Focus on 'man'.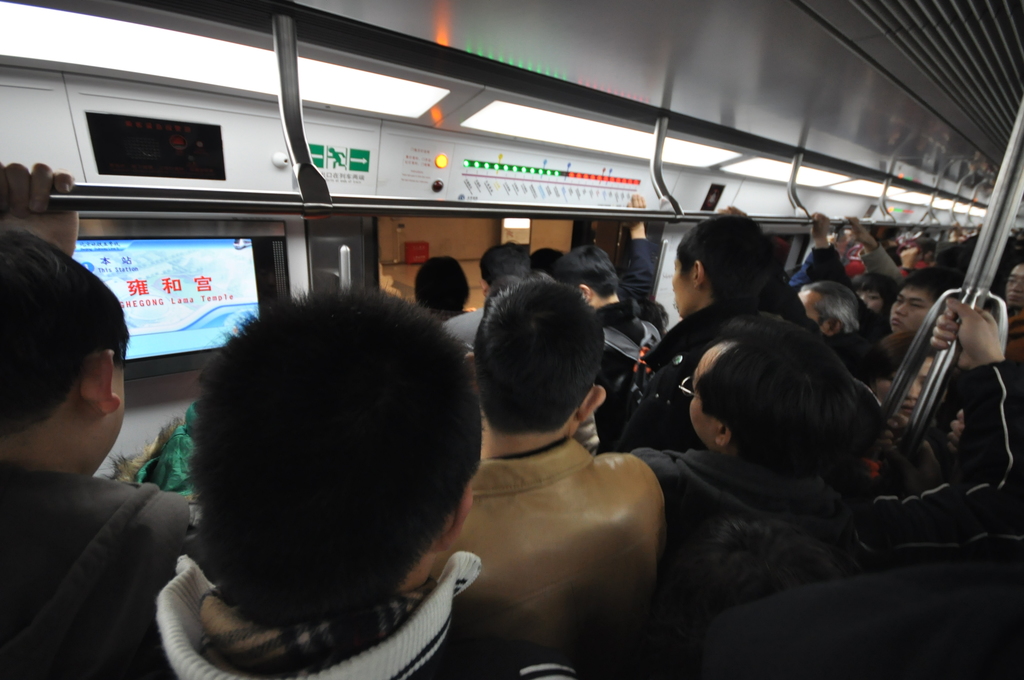
Focused at [x1=104, y1=286, x2=622, y2=679].
